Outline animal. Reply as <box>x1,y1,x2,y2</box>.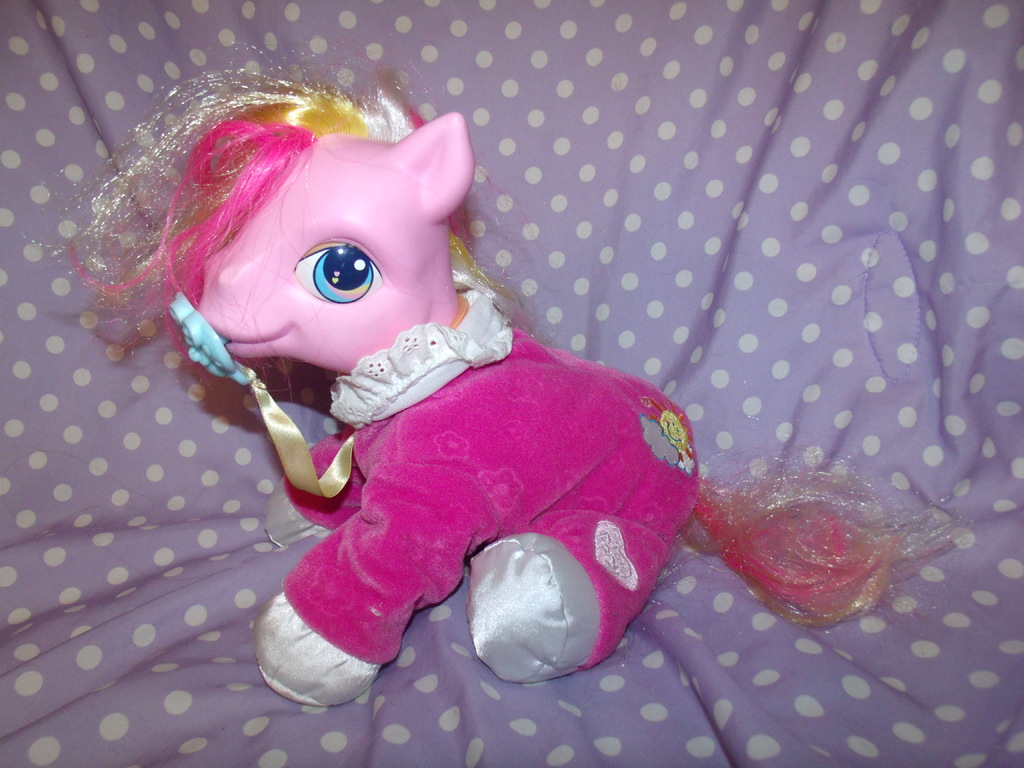
<box>22,42,984,712</box>.
